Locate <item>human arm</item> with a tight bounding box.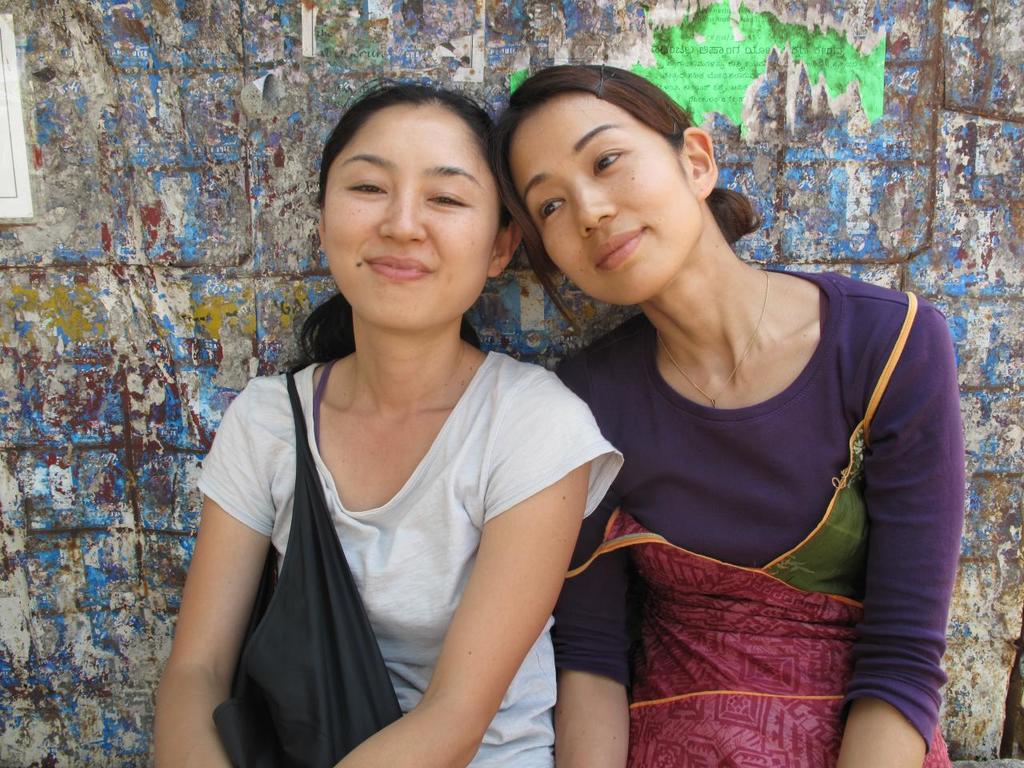
(550, 356, 632, 767).
